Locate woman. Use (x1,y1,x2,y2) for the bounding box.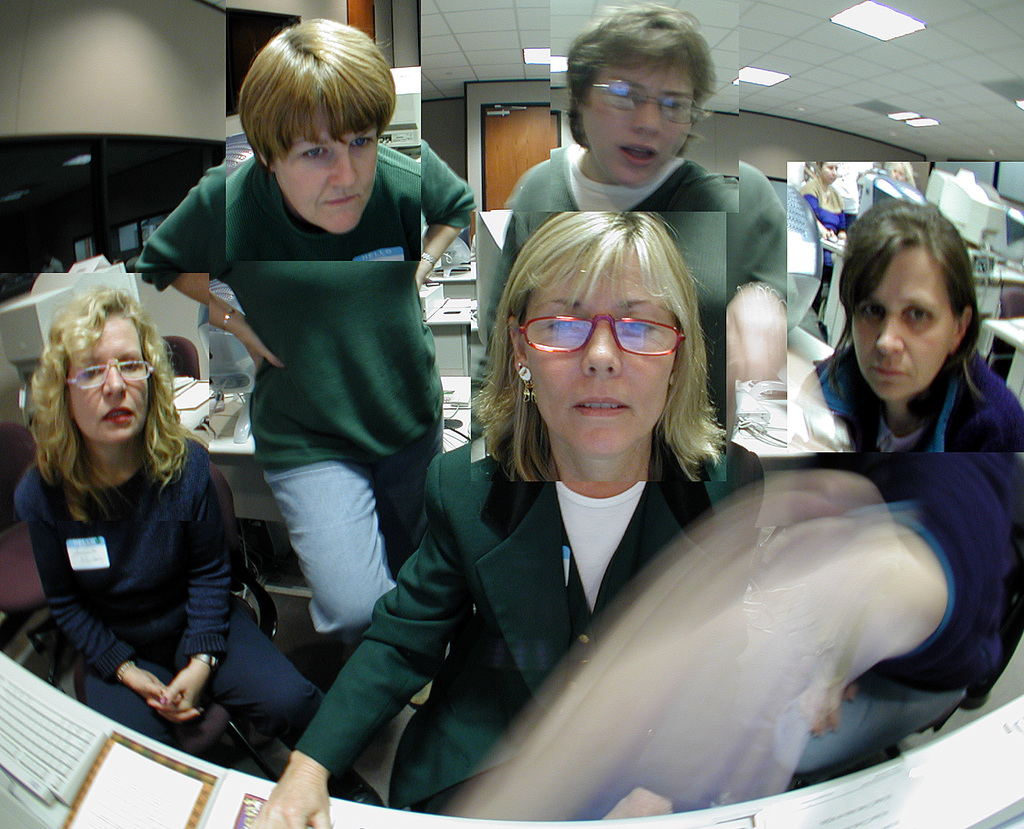
(141,22,472,622).
